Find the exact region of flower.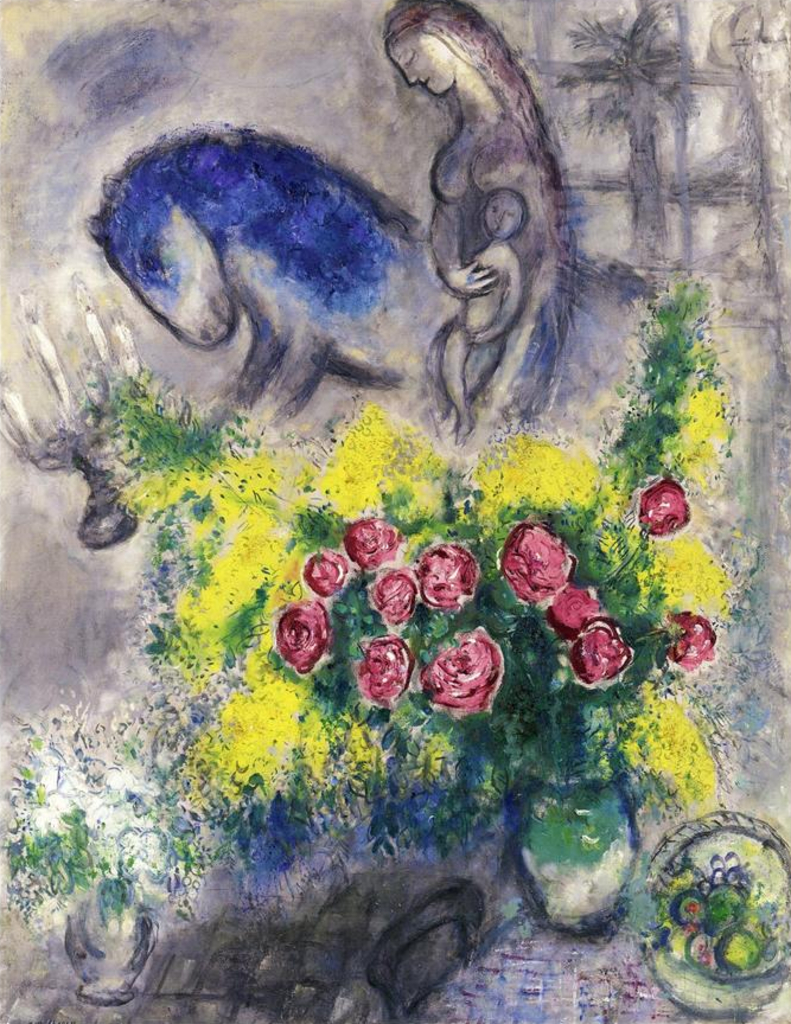
Exact region: Rect(353, 634, 412, 705).
